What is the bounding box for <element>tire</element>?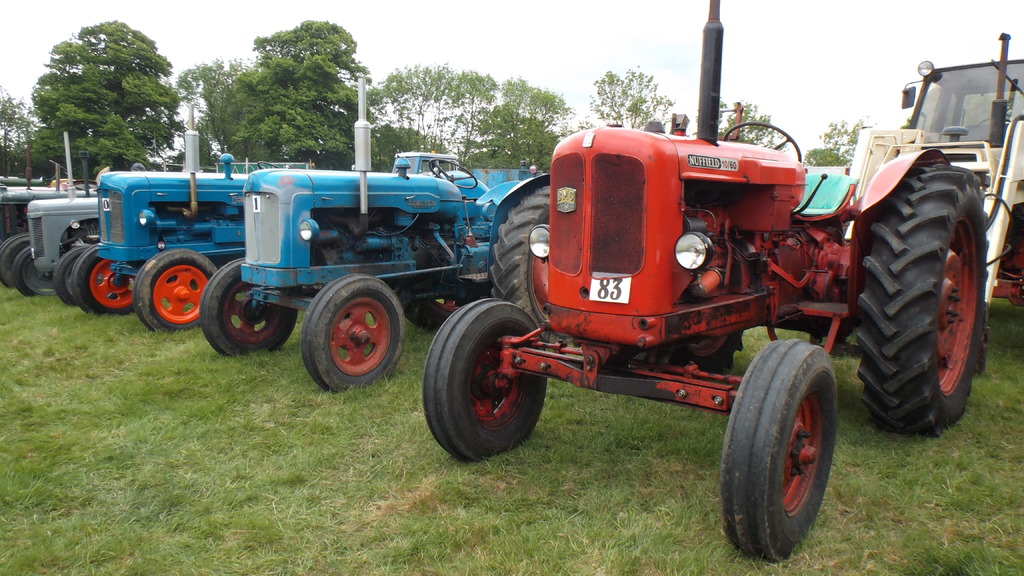
[x1=133, y1=248, x2=218, y2=332].
